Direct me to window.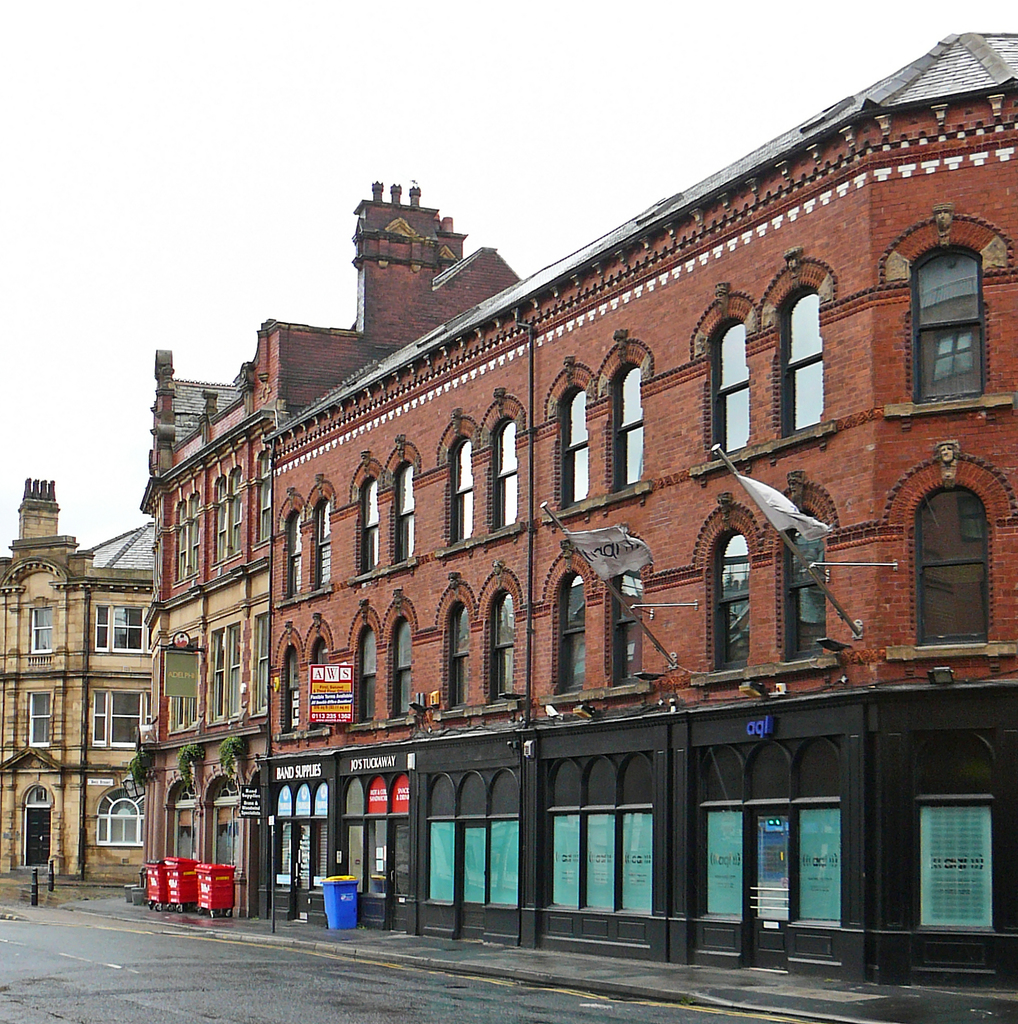
Direction: [452,441,475,546].
